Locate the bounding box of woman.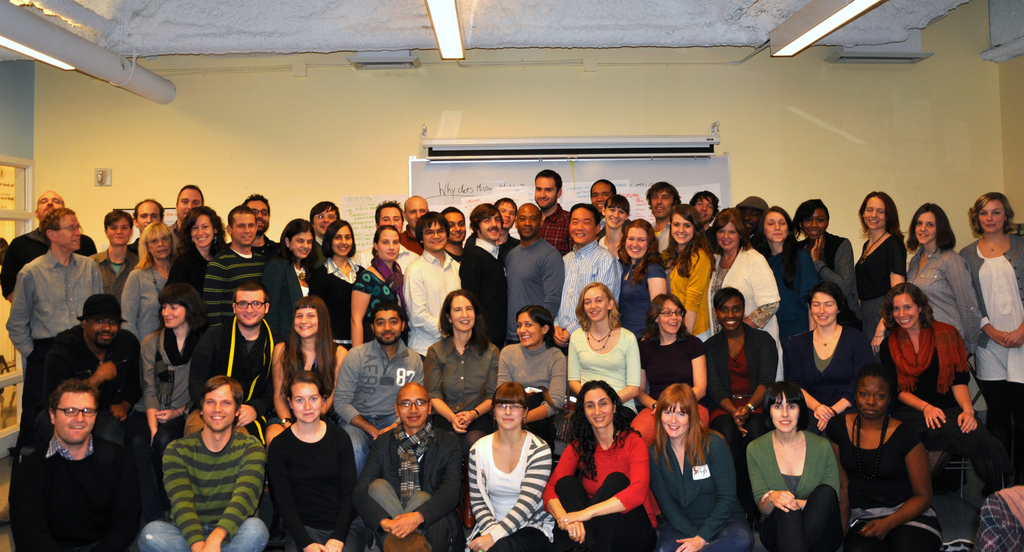
Bounding box: bbox=[757, 205, 820, 335].
